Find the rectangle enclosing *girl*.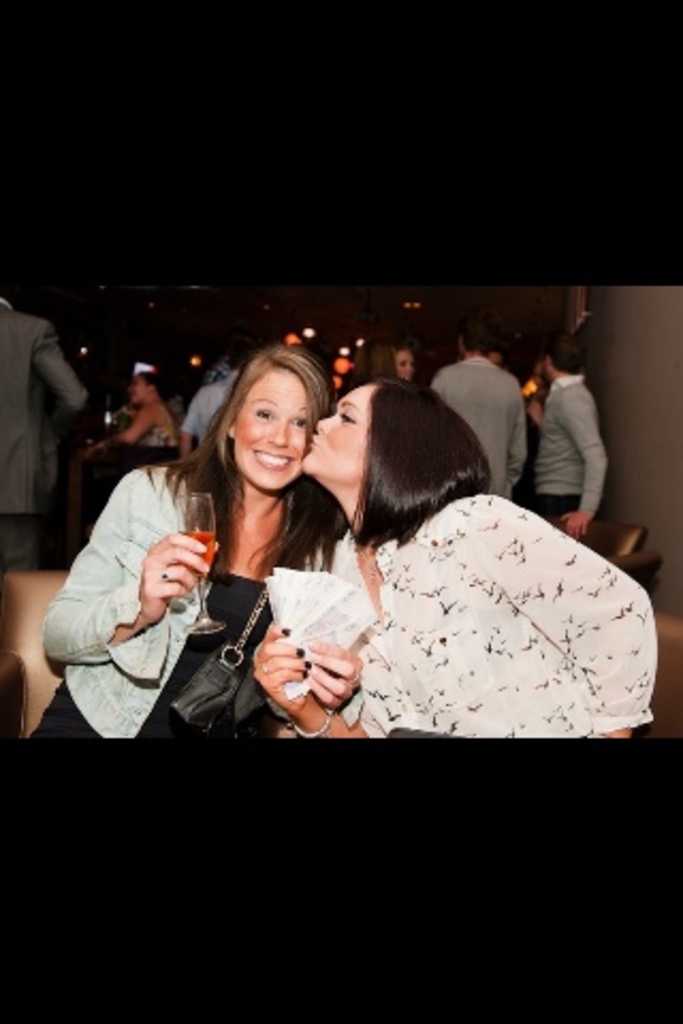
378 339 414 380.
